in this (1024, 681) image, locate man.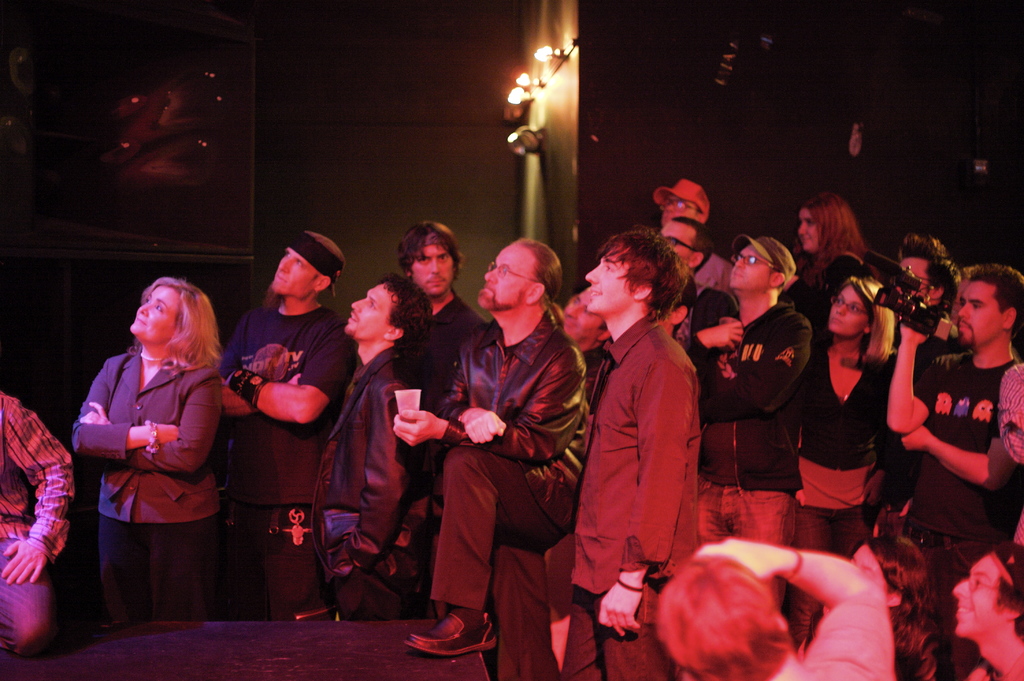
Bounding box: (left=556, top=227, right=708, bottom=680).
